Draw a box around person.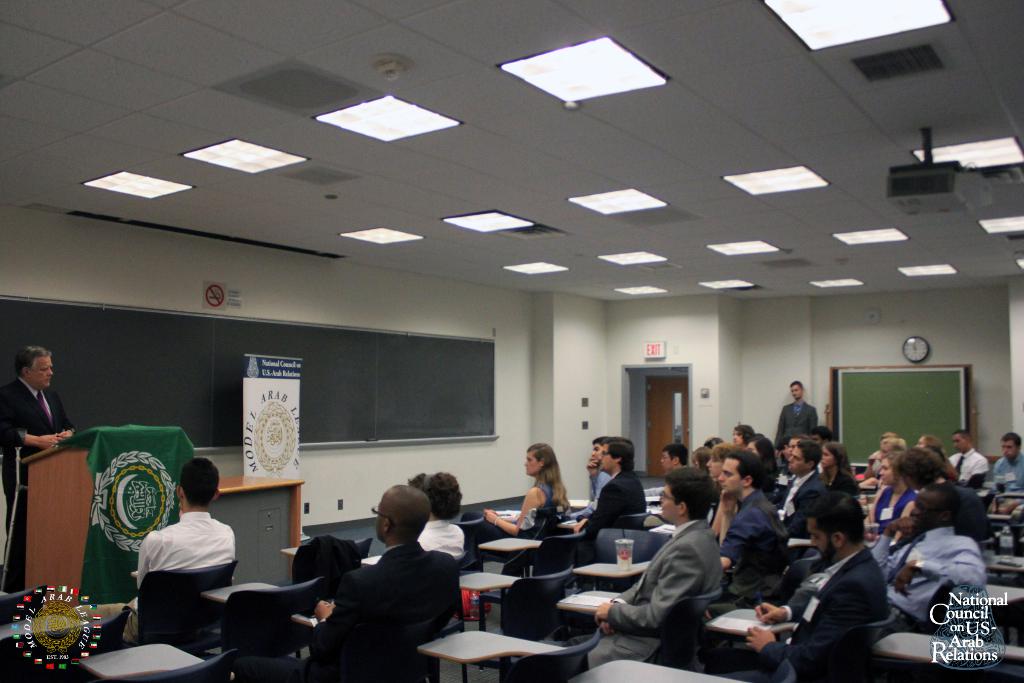
select_region(770, 378, 826, 453).
